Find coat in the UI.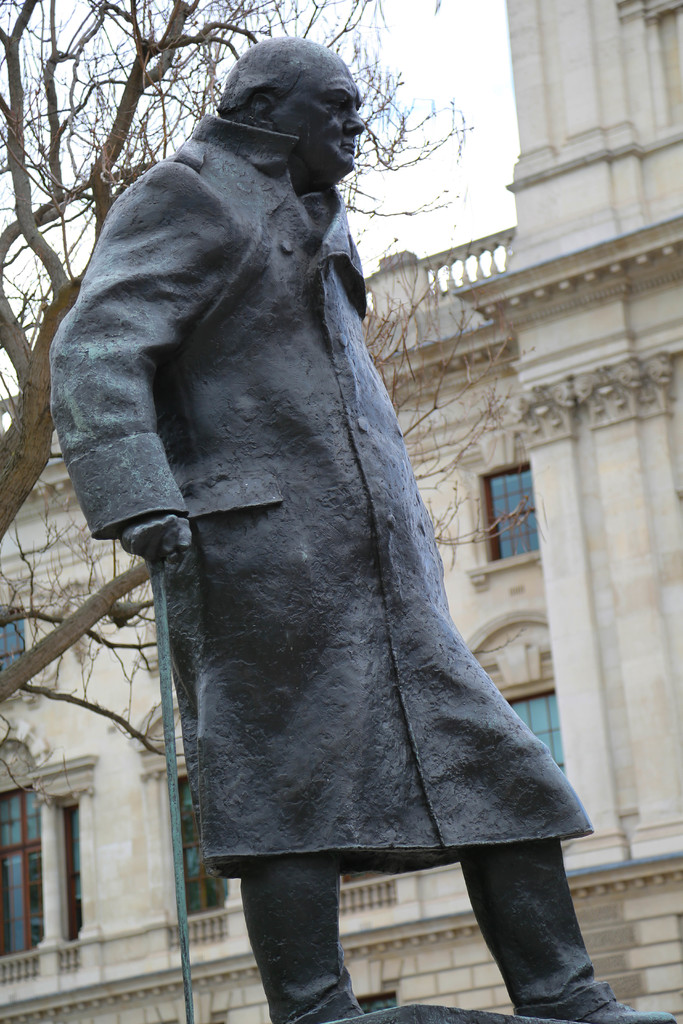
UI element at bbox=(71, 111, 479, 799).
